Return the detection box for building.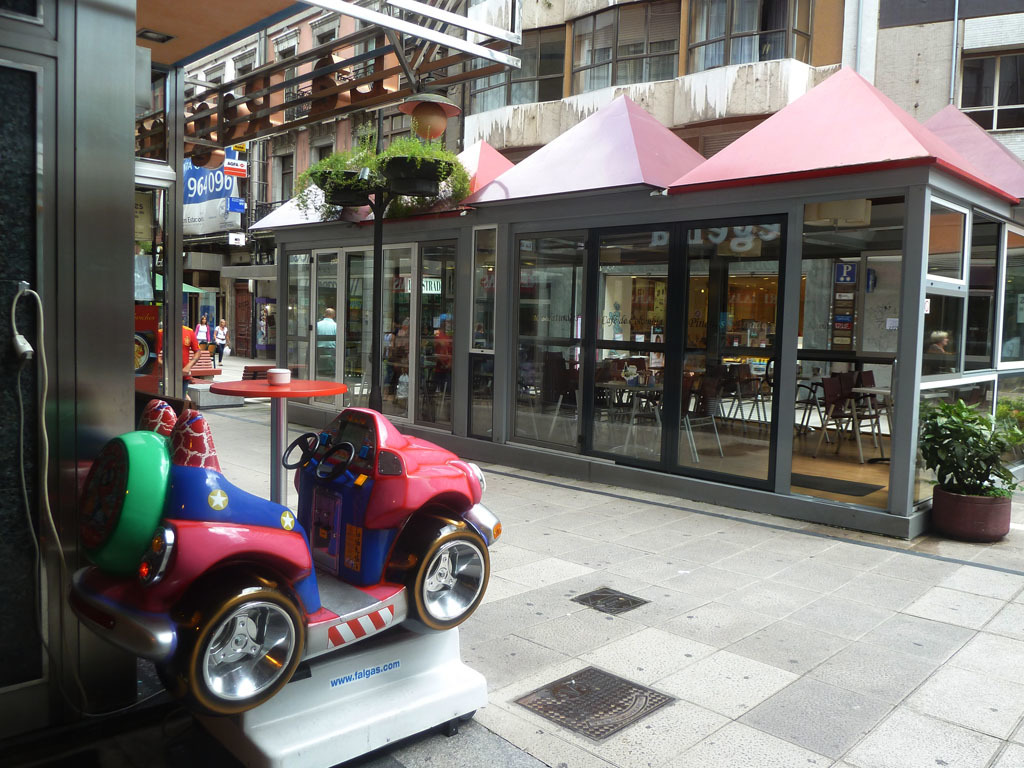
[174, 0, 453, 356].
